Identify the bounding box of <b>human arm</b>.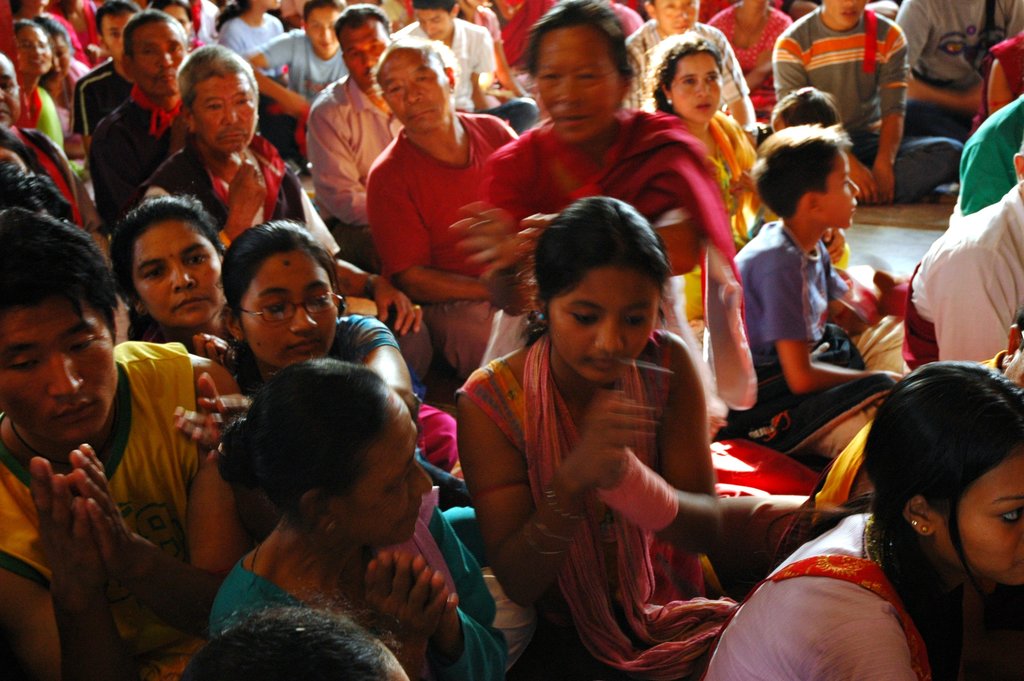
BBox(965, 135, 1021, 210).
